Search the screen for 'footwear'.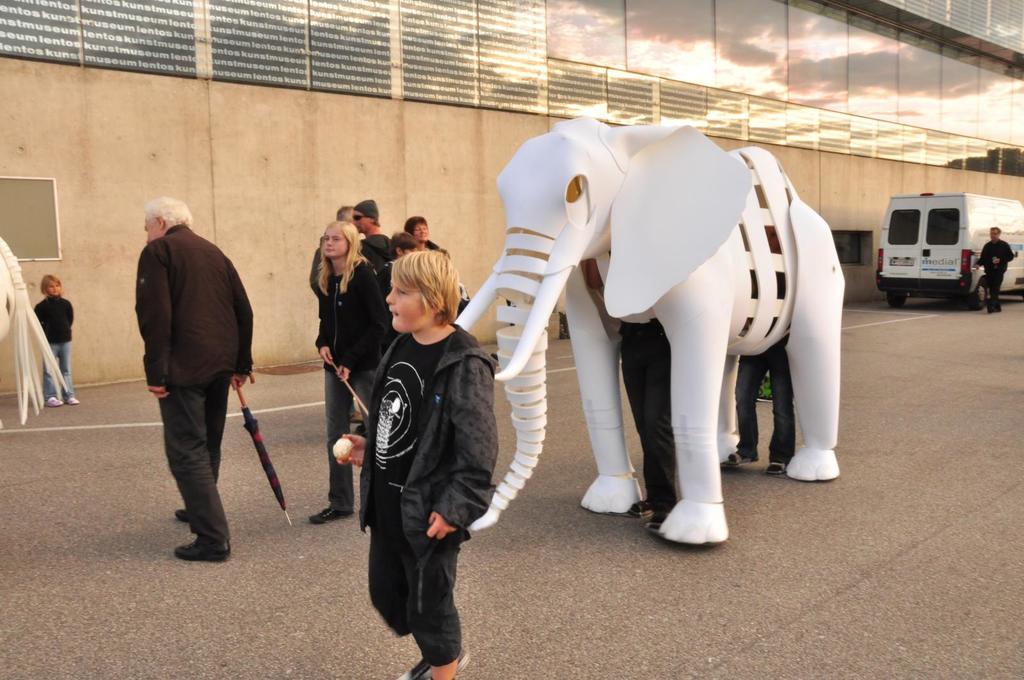
Found at x1=403, y1=645, x2=468, y2=679.
